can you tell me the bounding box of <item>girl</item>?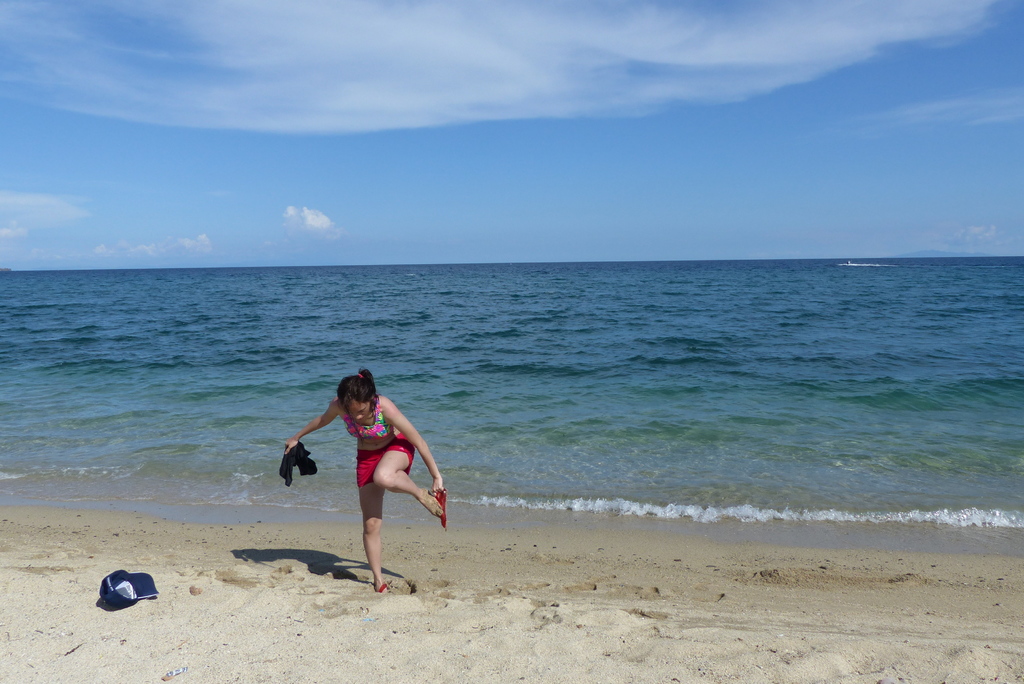
(273, 382, 456, 588).
